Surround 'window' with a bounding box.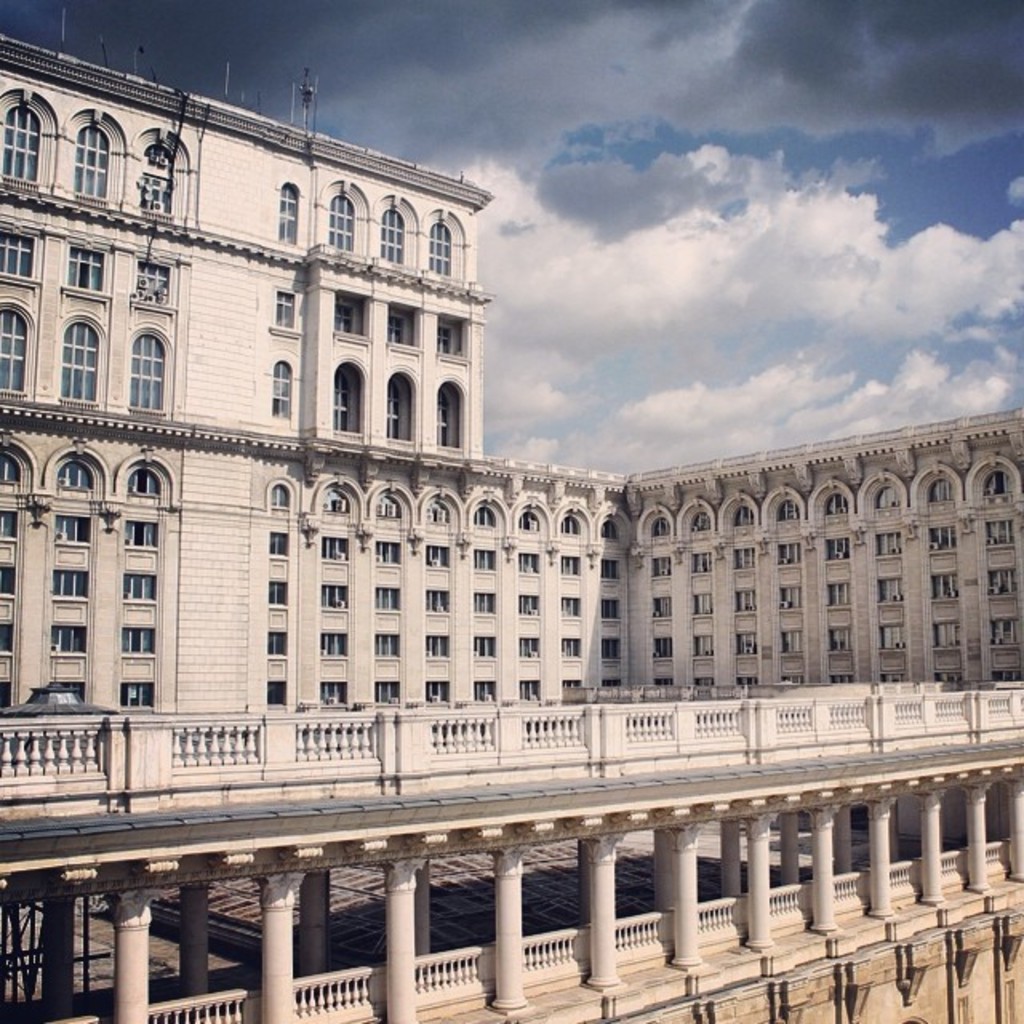
{"x1": 0, "y1": 568, "x2": 13, "y2": 595}.
